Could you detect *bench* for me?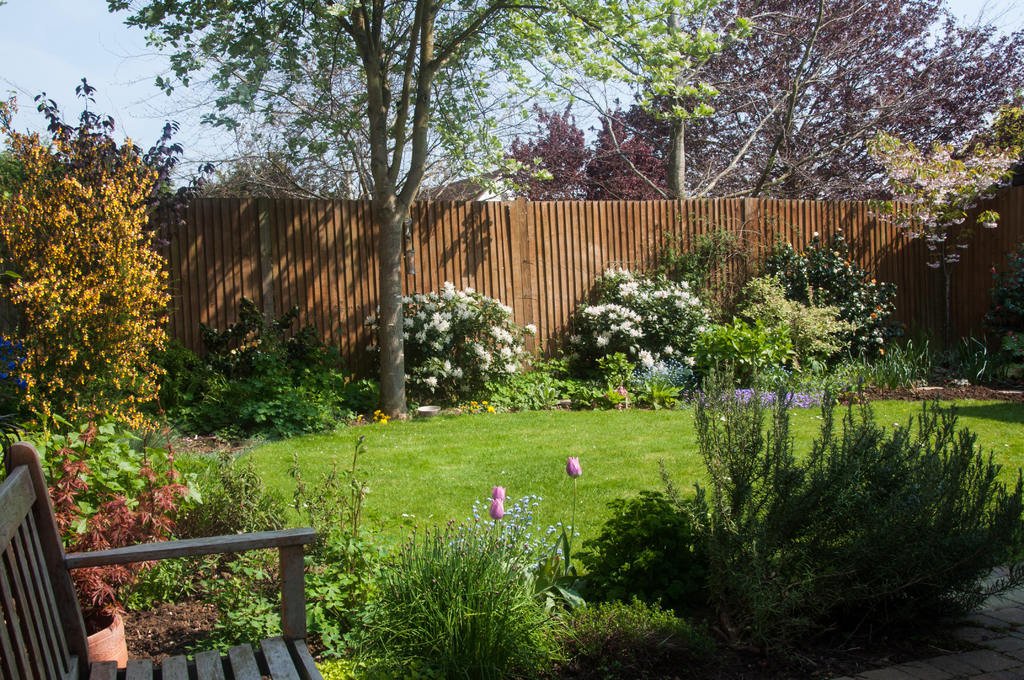
Detection result: 0 440 323 679.
